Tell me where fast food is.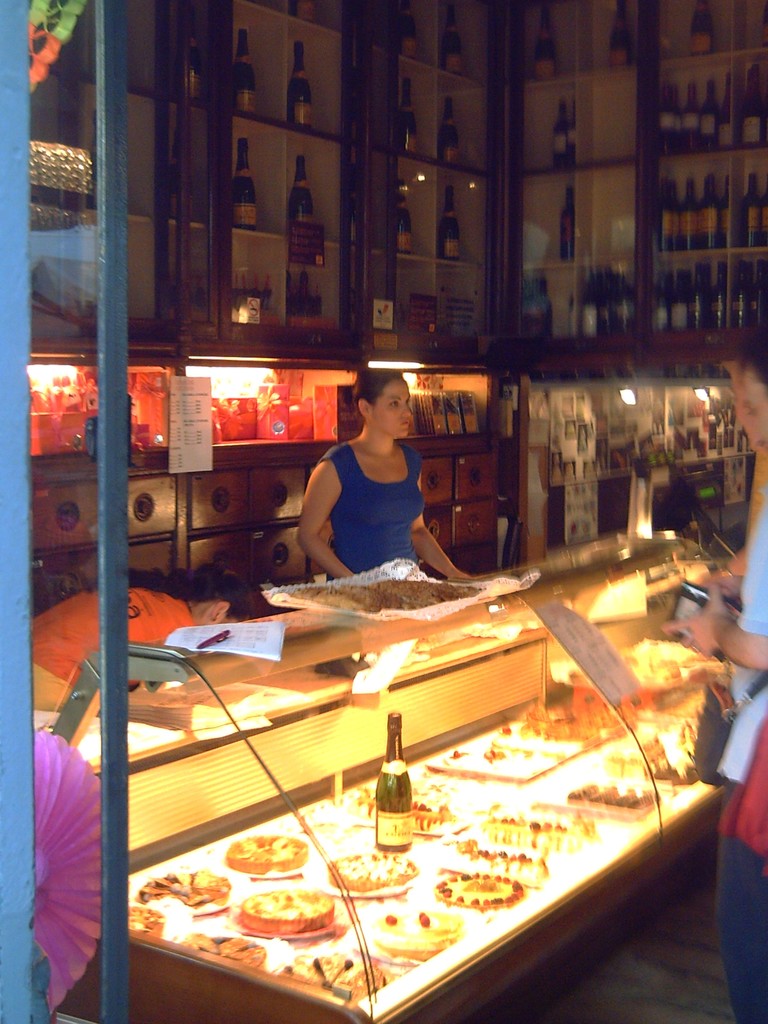
fast food is at 488,808,605,853.
